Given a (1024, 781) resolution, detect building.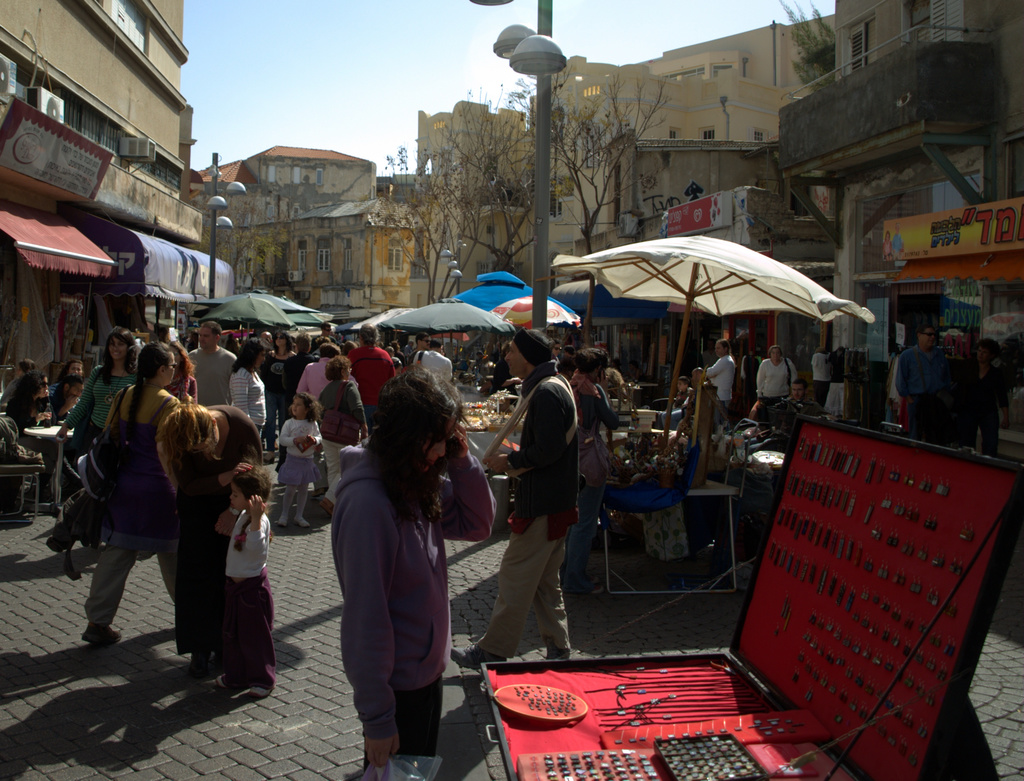
bbox(0, 0, 203, 407).
